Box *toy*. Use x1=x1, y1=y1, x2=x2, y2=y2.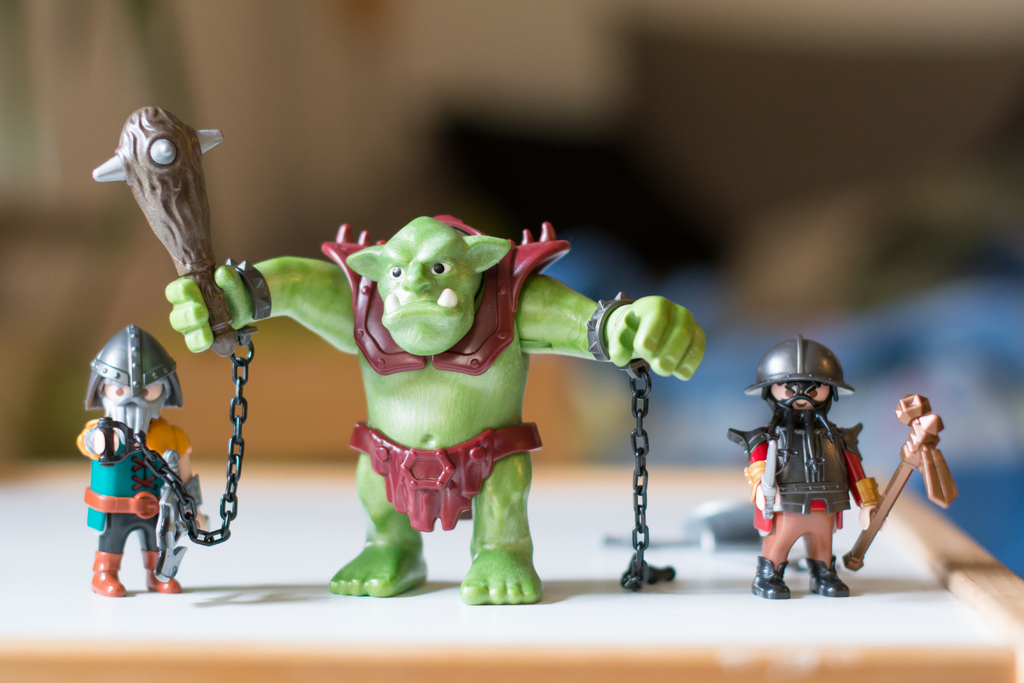
x1=841, y1=392, x2=955, y2=573.
